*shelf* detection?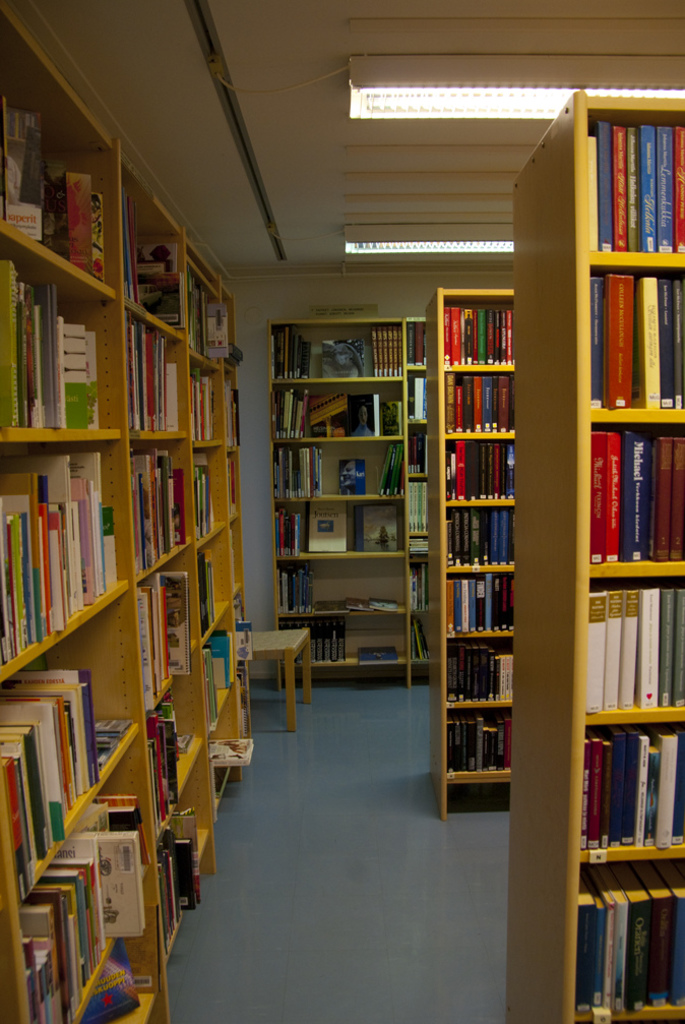
[152,666,209,783]
